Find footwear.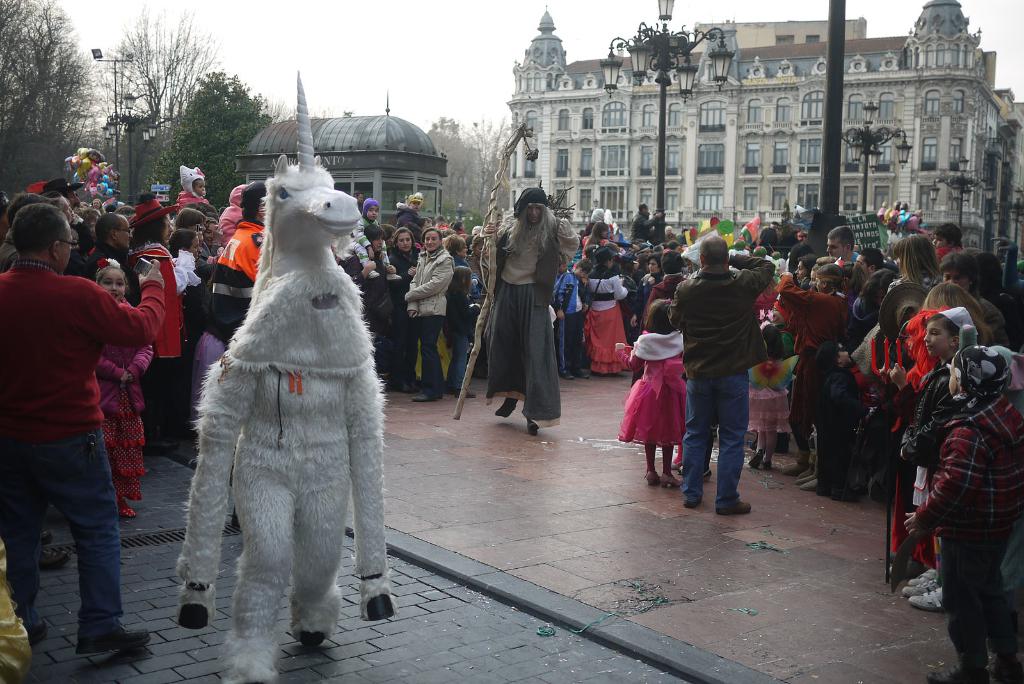
(left=756, top=458, right=772, bottom=473).
